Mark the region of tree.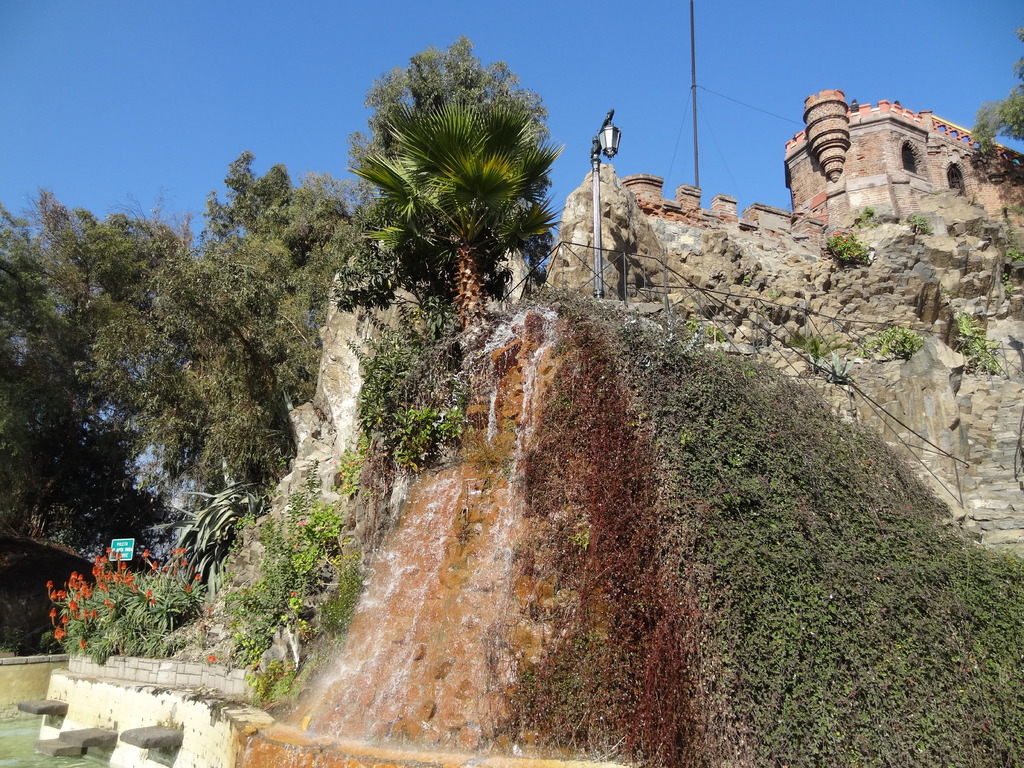
Region: pyautogui.locateOnScreen(341, 29, 573, 343).
